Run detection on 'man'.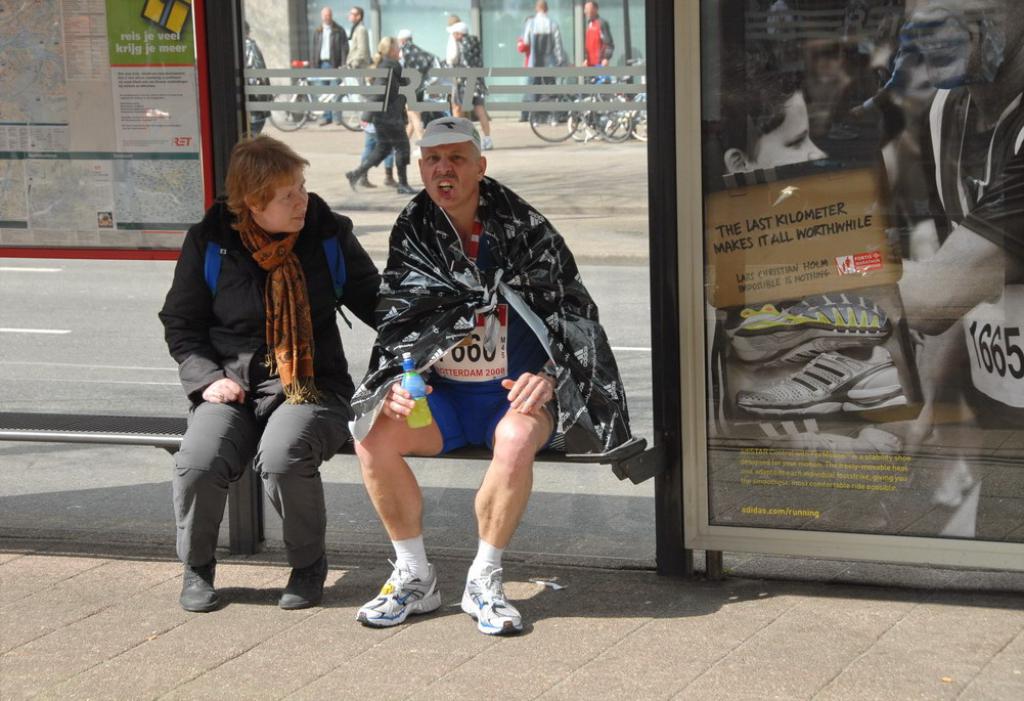
Result: bbox=[388, 25, 435, 152].
